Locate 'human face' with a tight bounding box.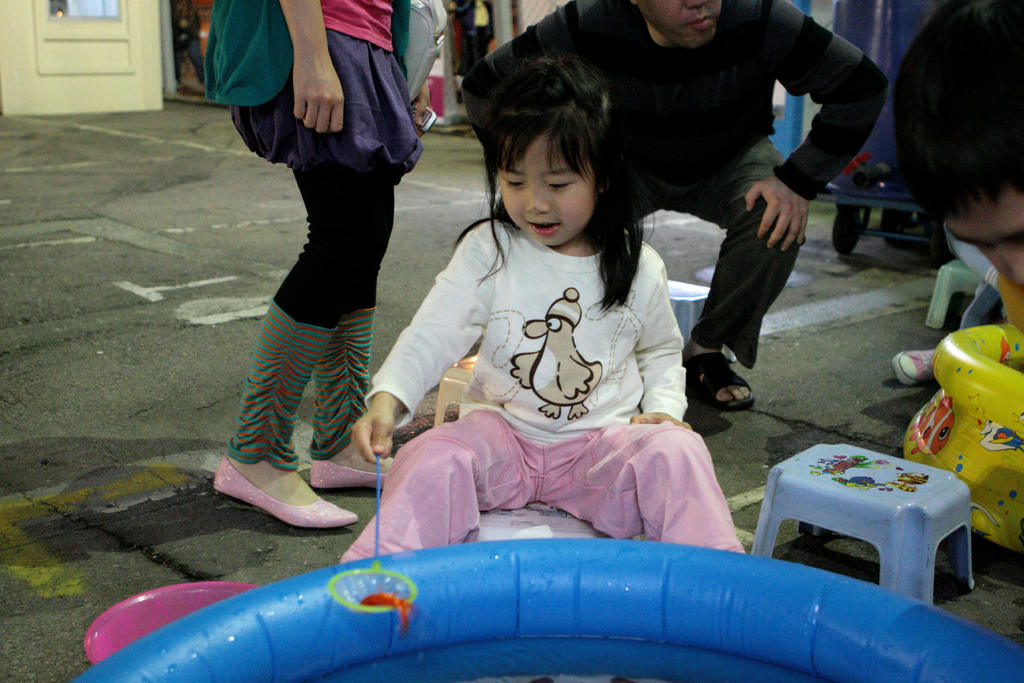
(948, 183, 1023, 283).
